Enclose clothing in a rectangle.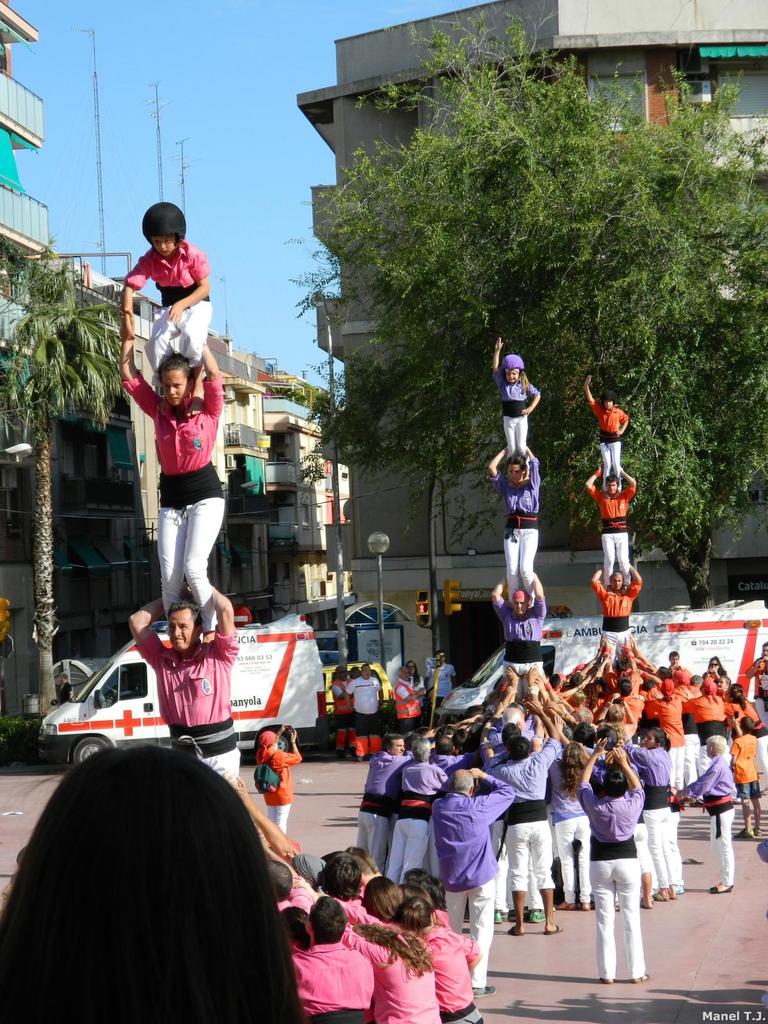
584,490,645,584.
